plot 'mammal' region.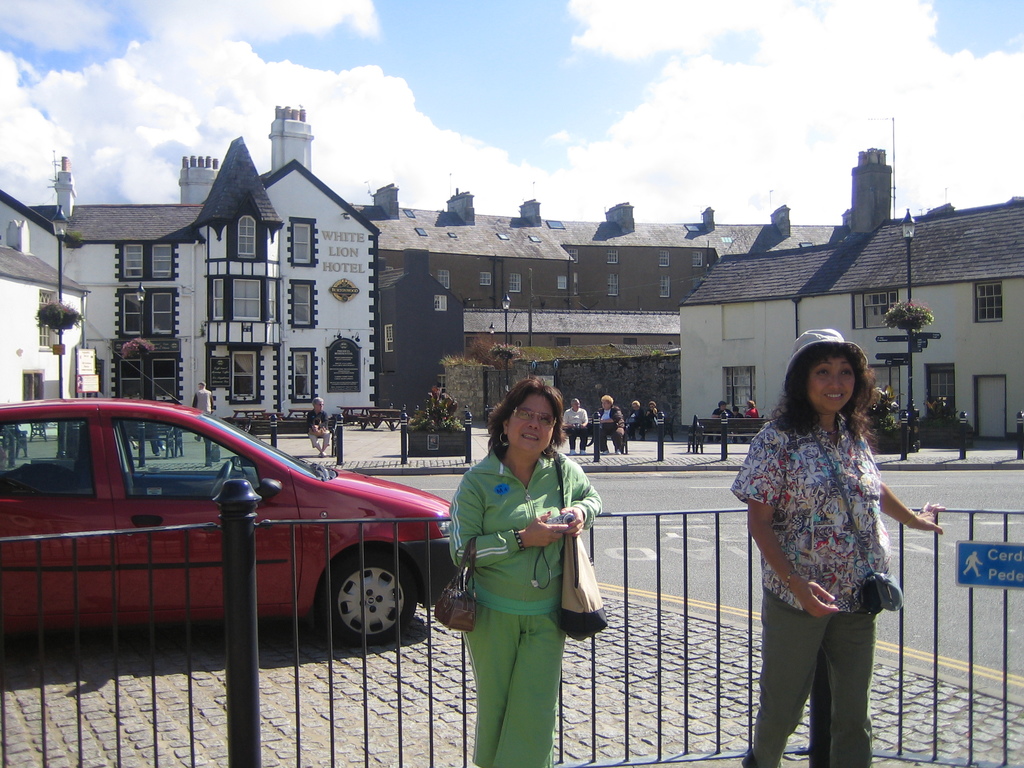
Plotted at 640:400:655:442.
